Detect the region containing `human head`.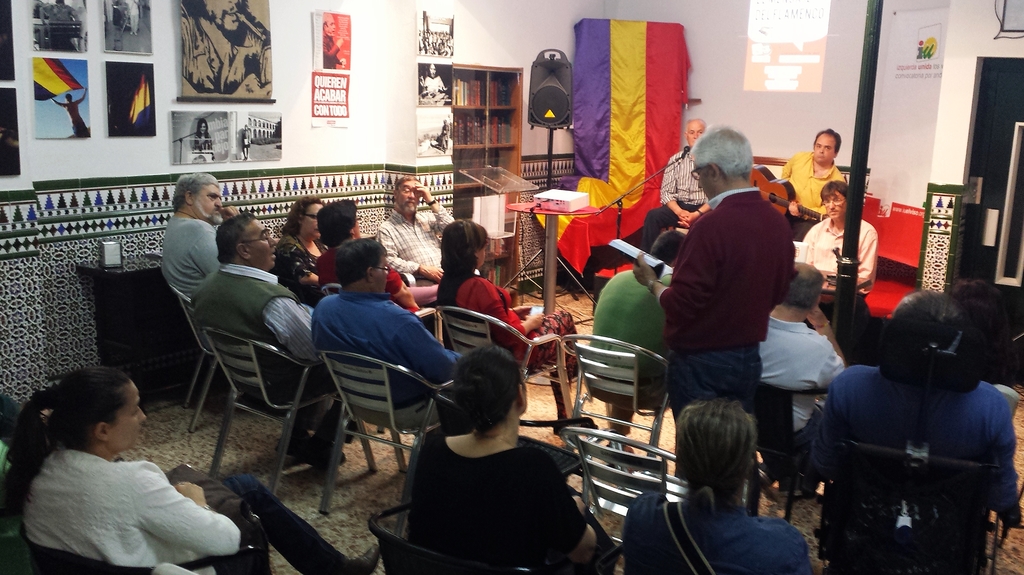
locate(169, 172, 220, 215).
